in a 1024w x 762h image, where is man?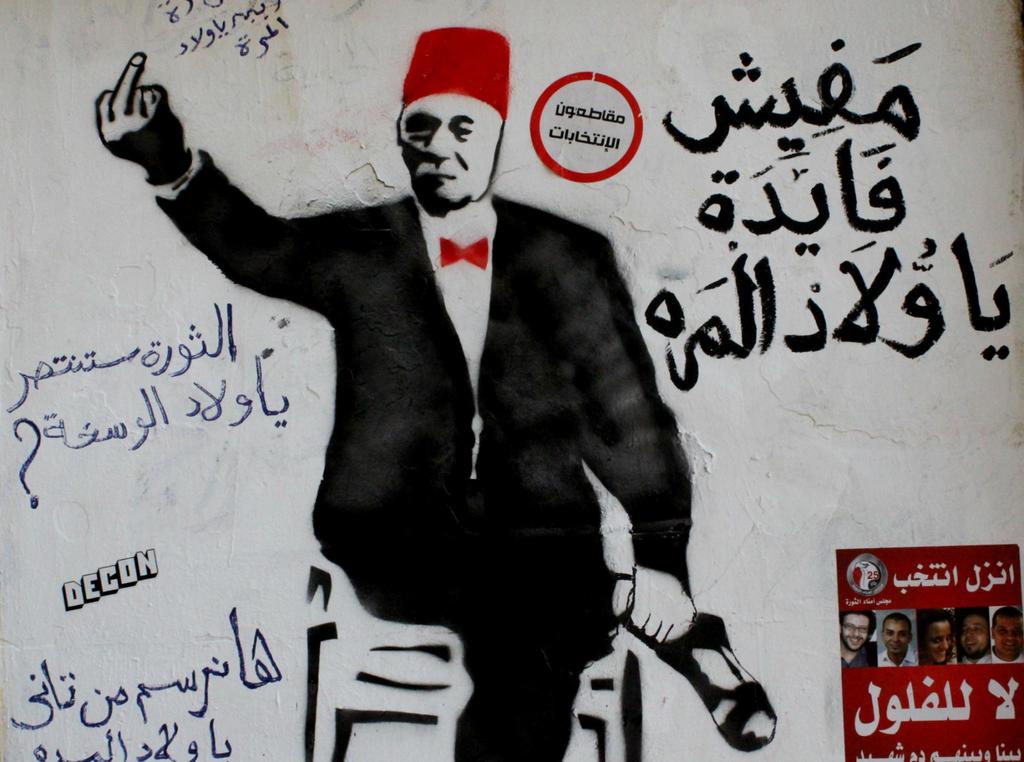
bbox=(92, 24, 776, 761).
